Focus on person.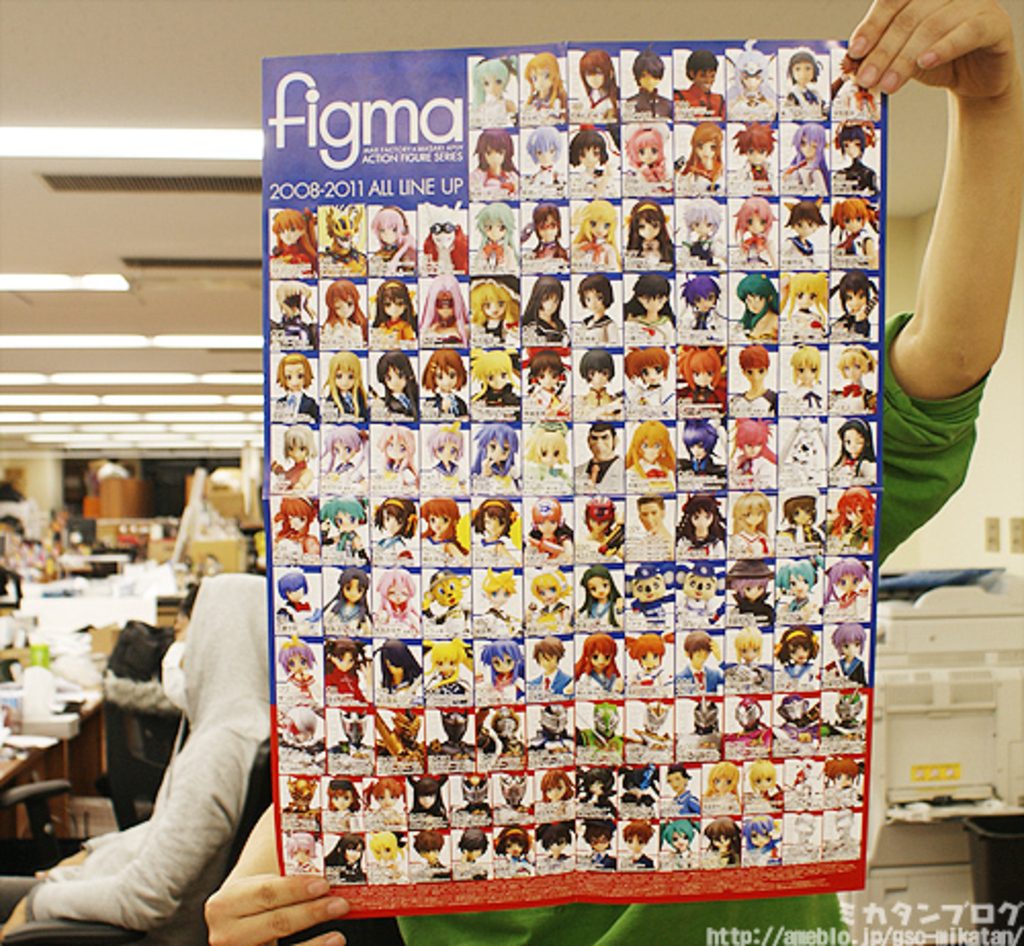
Focused at [416, 821, 451, 885].
